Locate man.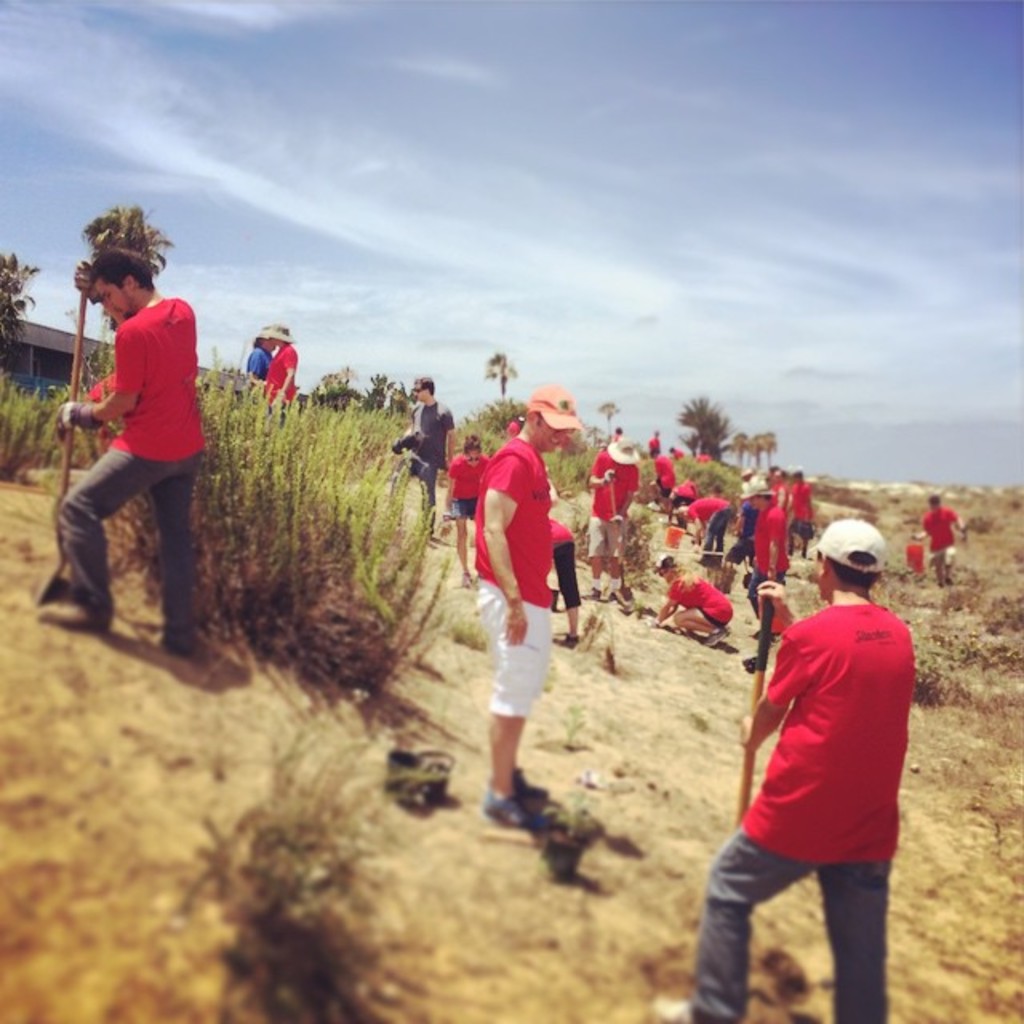
Bounding box: left=582, top=434, right=642, bottom=605.
